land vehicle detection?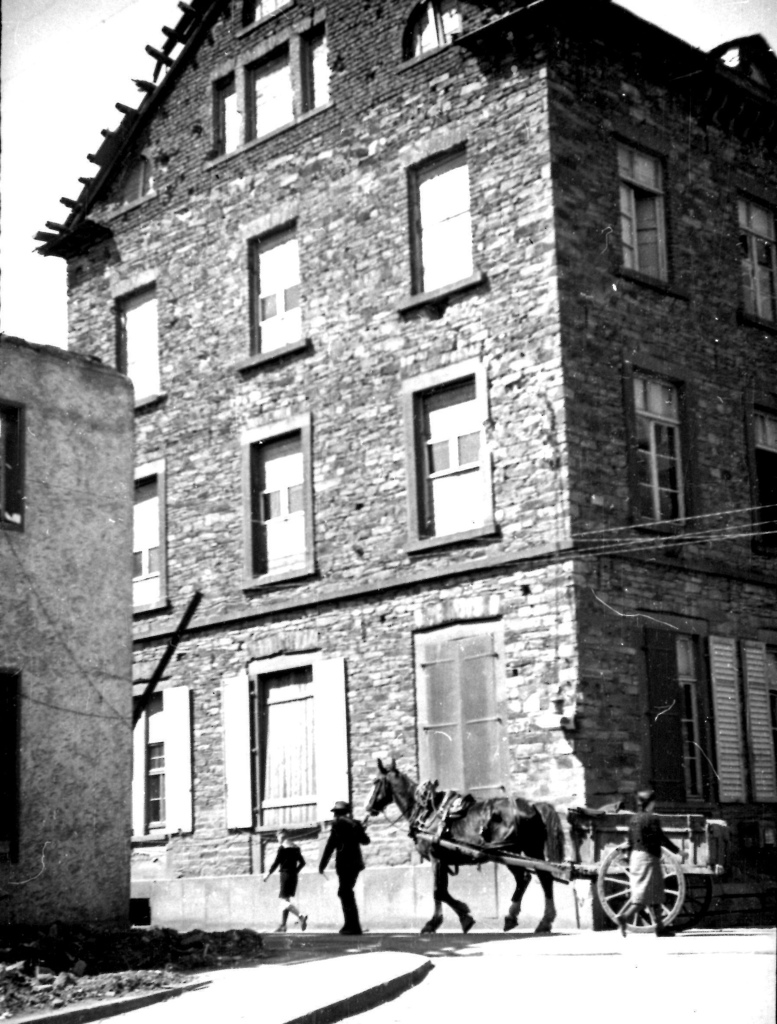
BBox(361, 749, 728, 934)
